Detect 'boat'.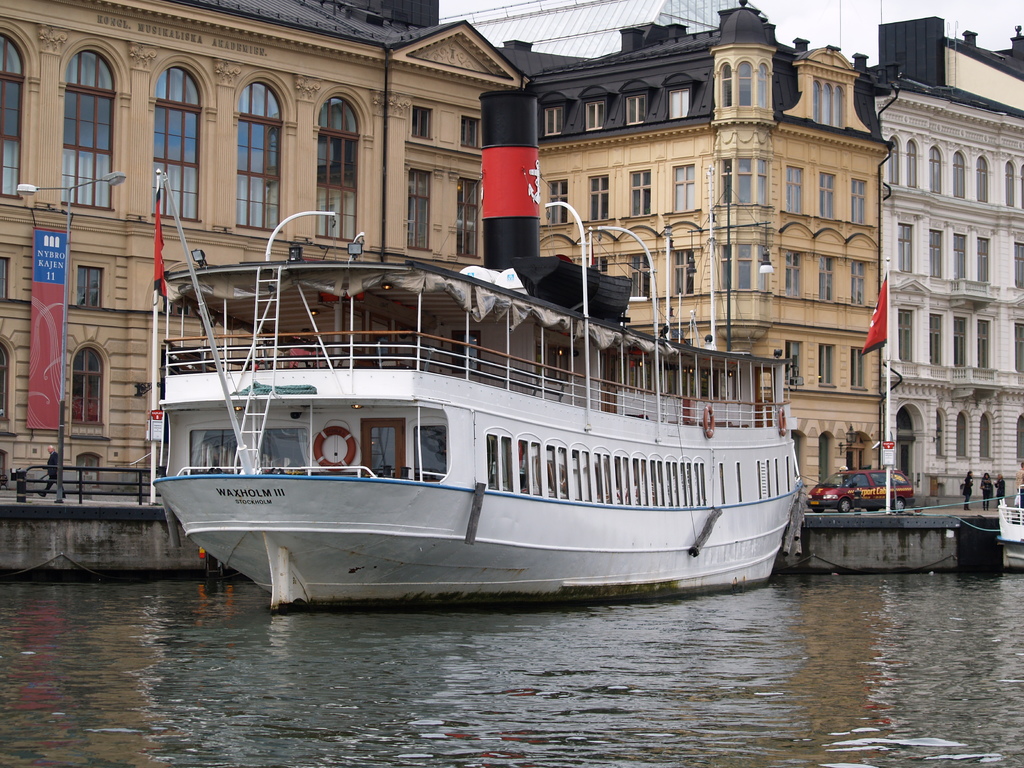
Detected at select_region(127, 191, 823, 623).
